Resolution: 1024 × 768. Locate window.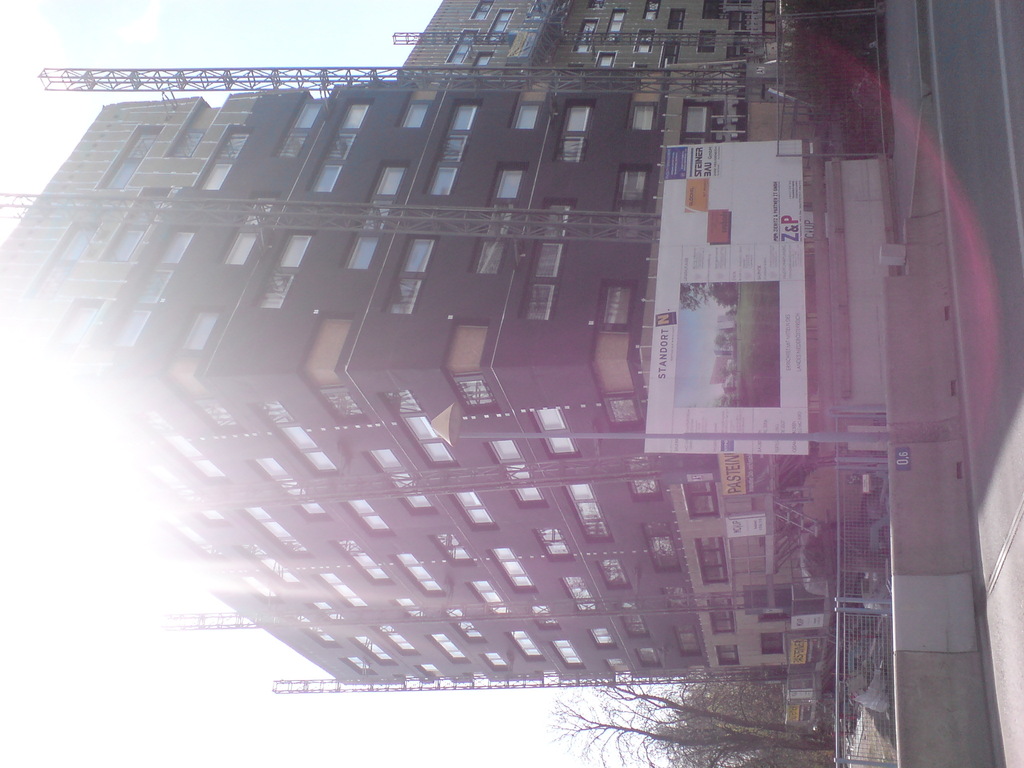
<box>483,651,509,675</box>.
